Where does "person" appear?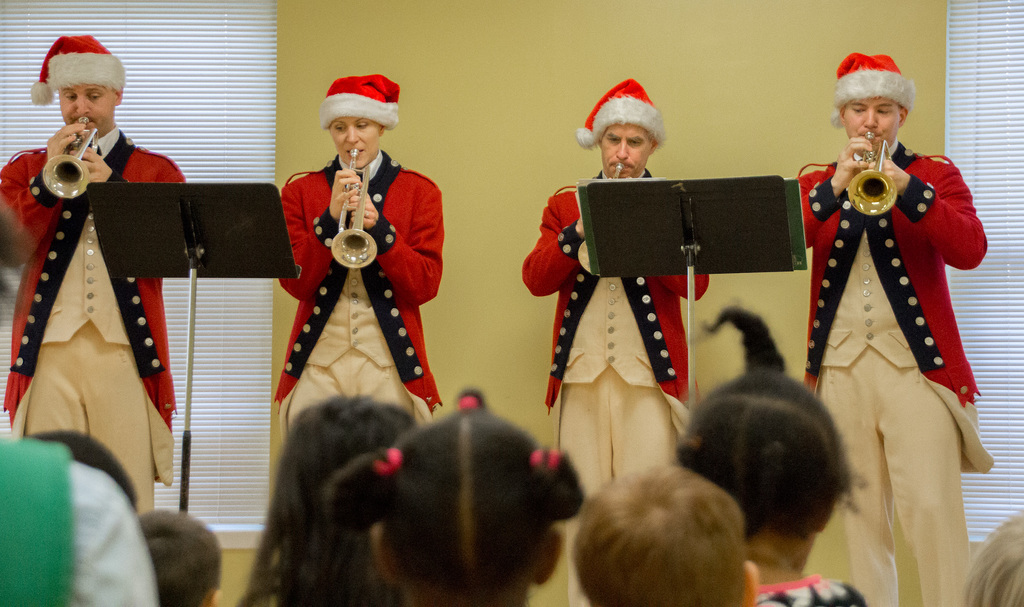
Appears at locate(322, 389, 584, 606).
